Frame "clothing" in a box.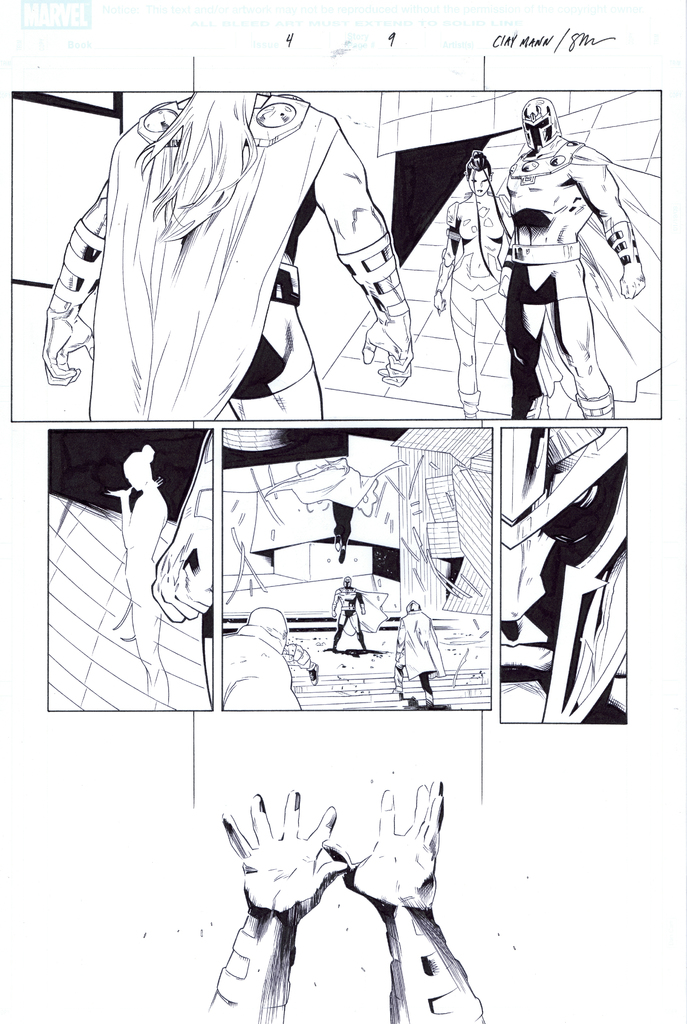
crop(38, 81, 421, 420).
